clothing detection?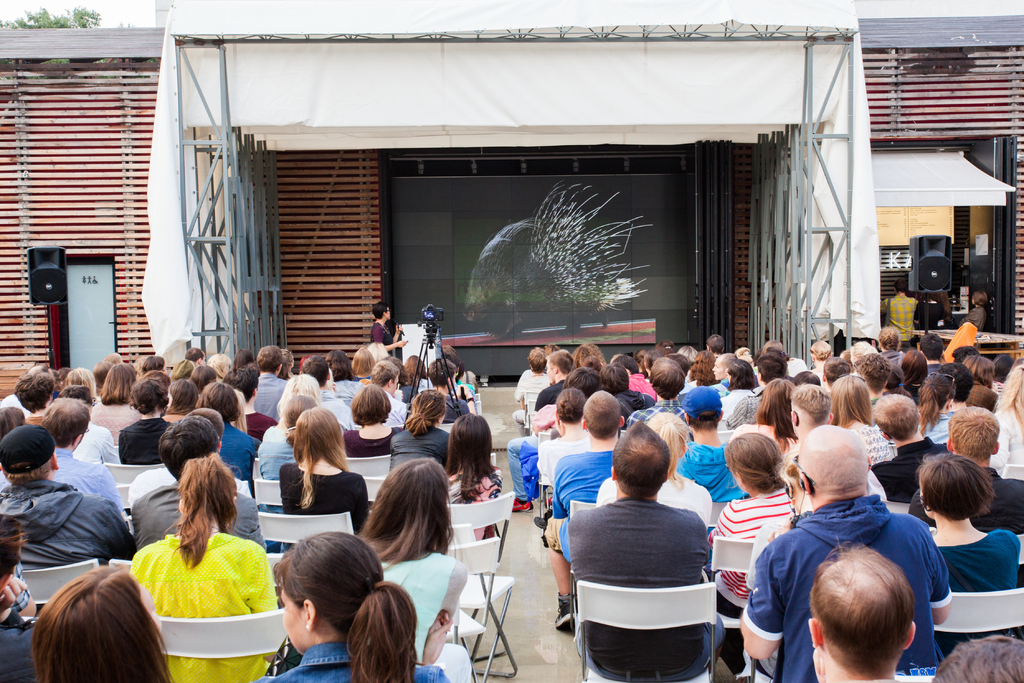
box(0, 606, 54, 682)
